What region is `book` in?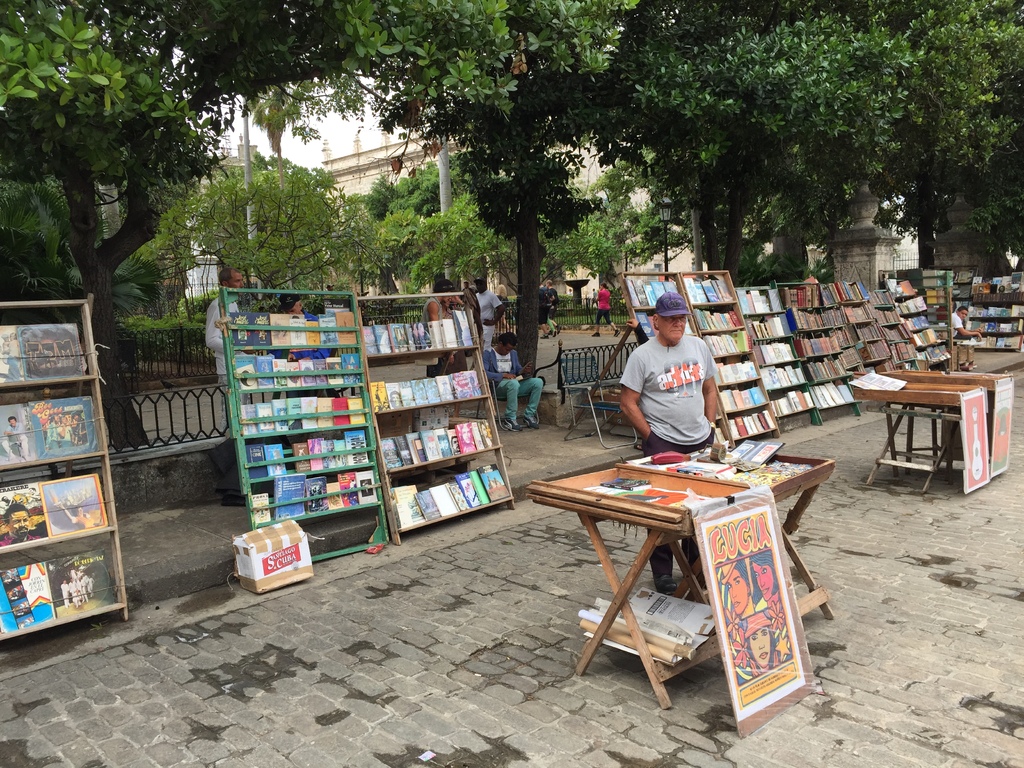
BBox(0, 479, 48, 549).
